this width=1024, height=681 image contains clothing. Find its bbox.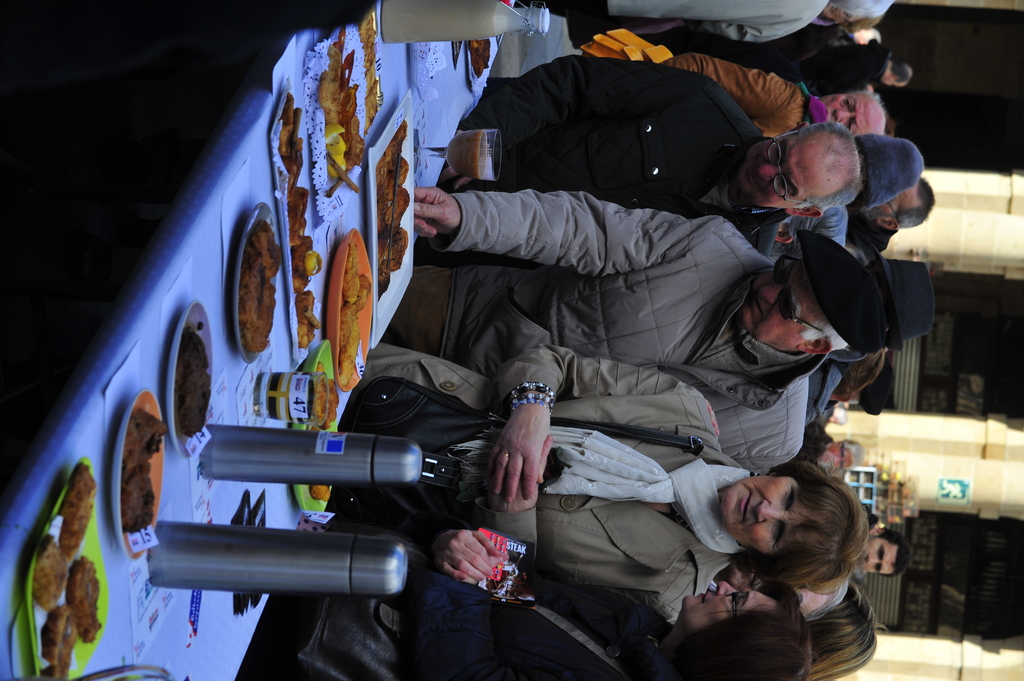
bbox=(646, 52, 808, 129).
